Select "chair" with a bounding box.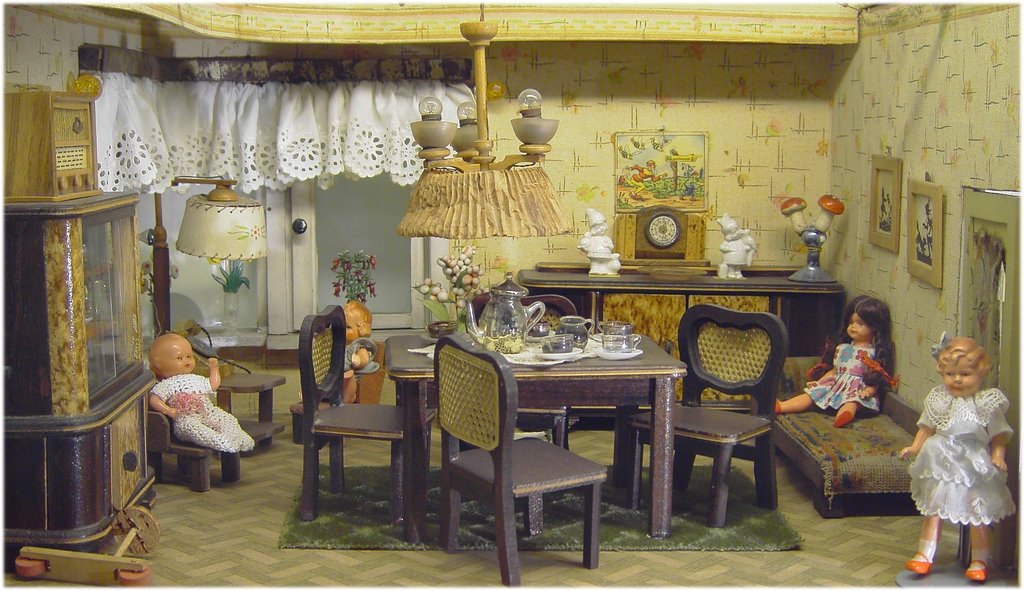
rect(287, 326, 417, 531).
